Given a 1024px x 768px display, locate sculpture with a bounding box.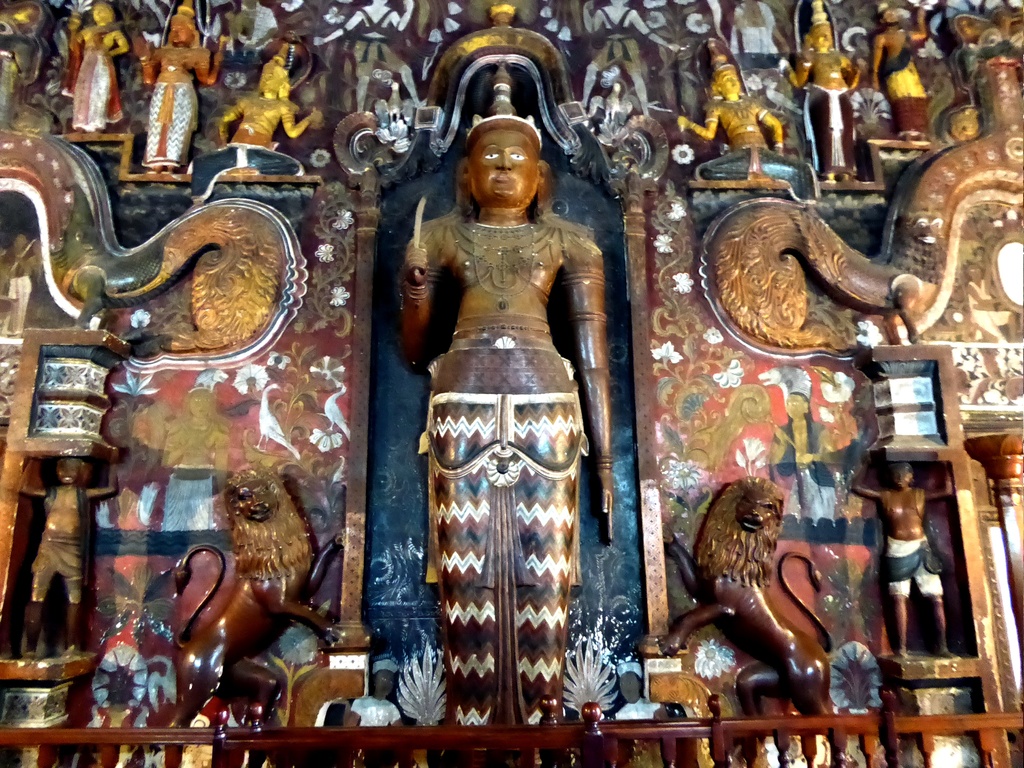
Located: detection(653, 457, 863, 732).
